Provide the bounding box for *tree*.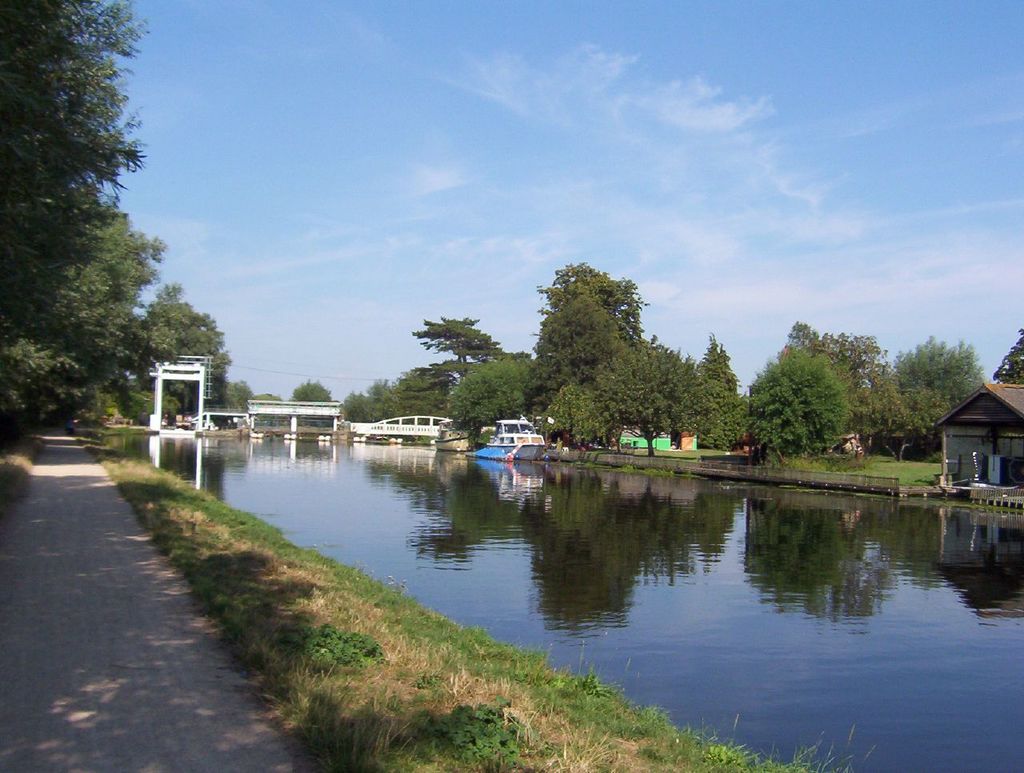
Rect(522, 242, 672, 447).
